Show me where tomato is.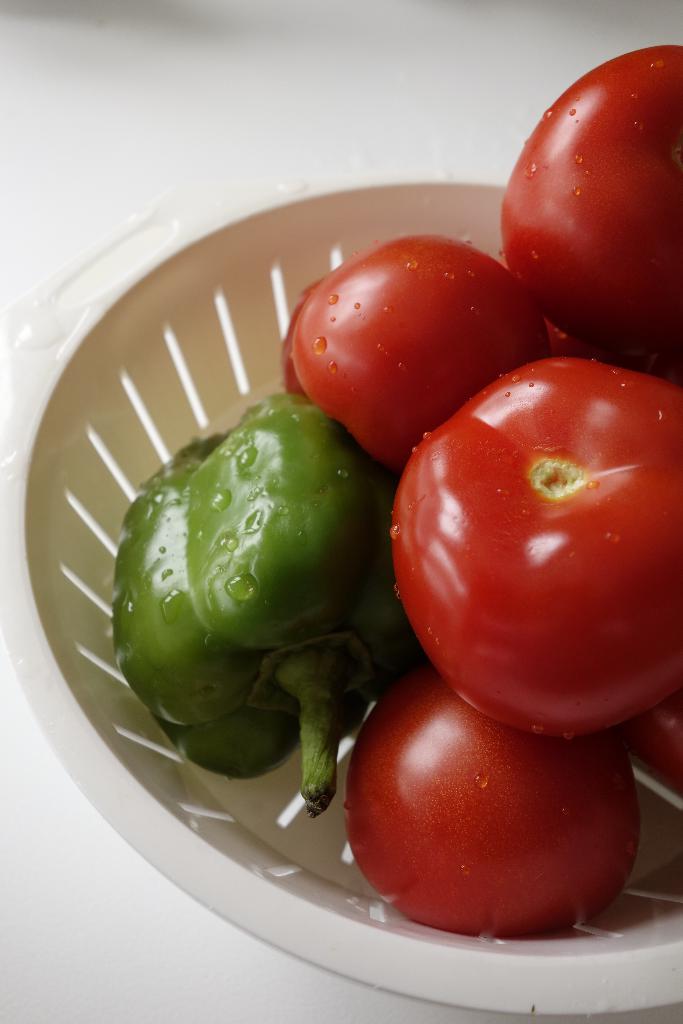
tomato is at 500 46 682 399.
